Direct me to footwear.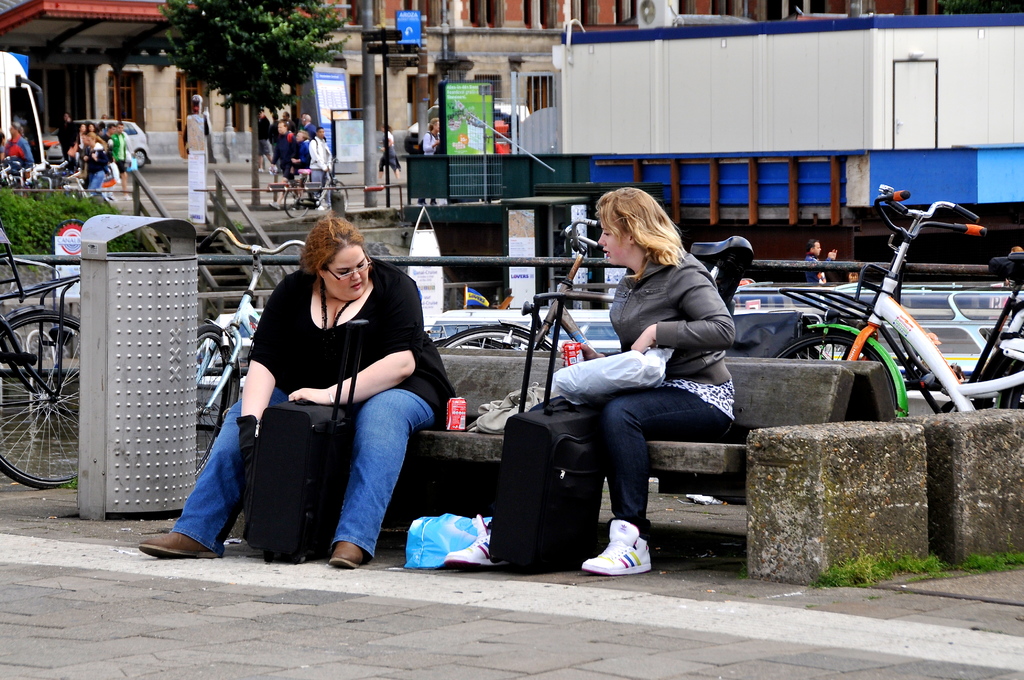
Direction: (left=266, top=201, right=280, bottom=211).
